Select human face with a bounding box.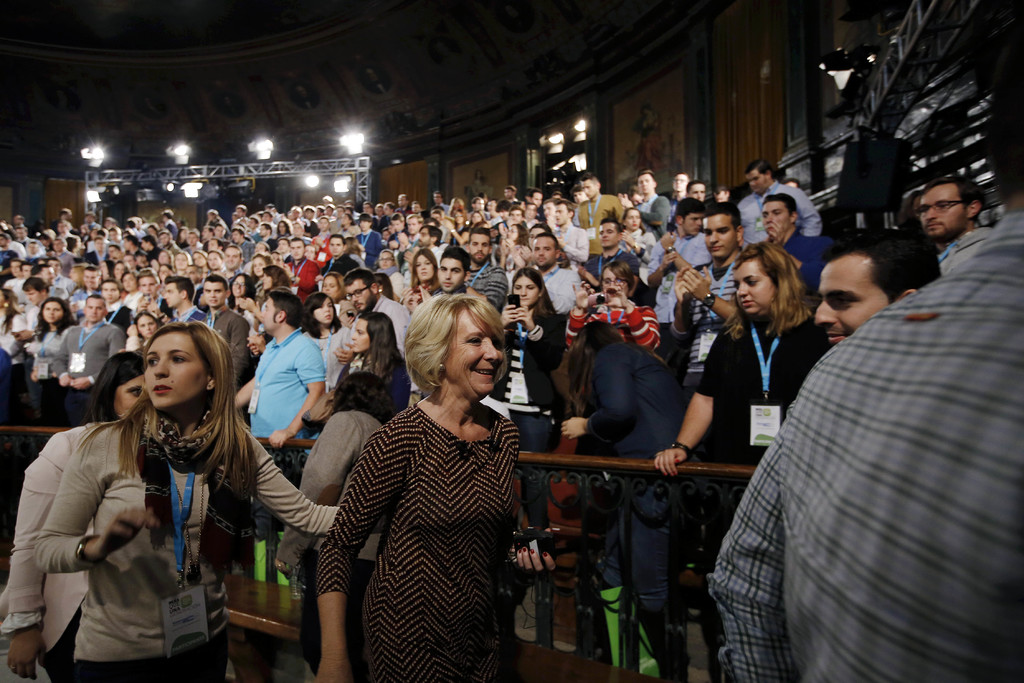
crop(448, 307, 506, 395).
